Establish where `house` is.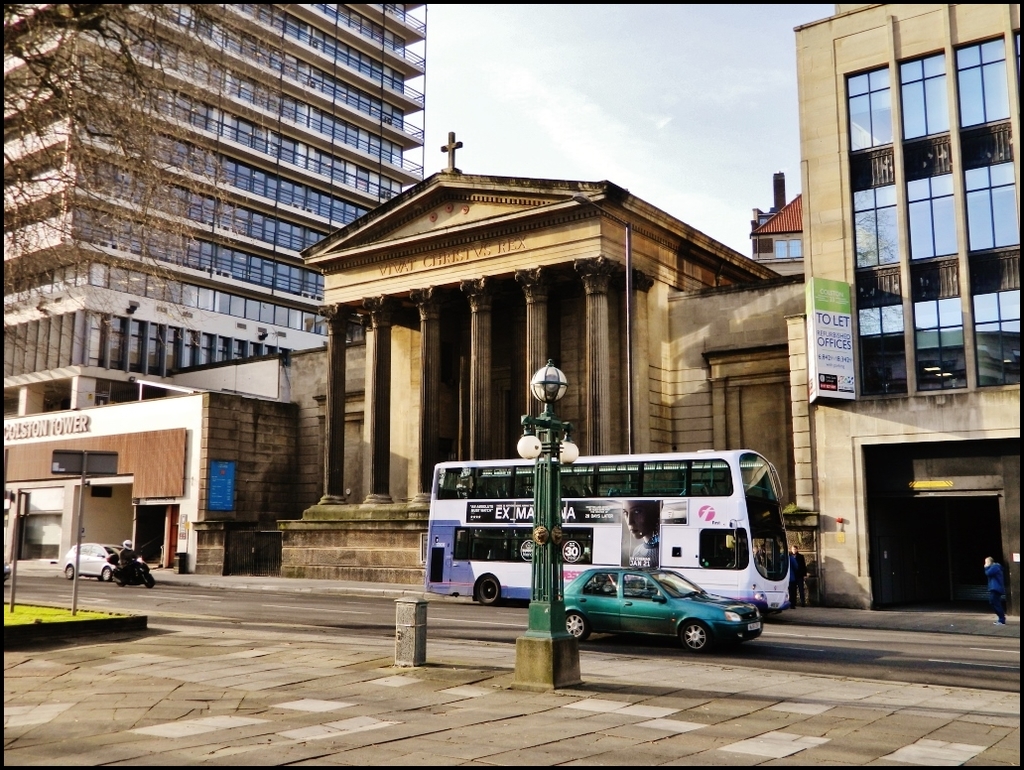
Established at (7, 1, 428, 572).
